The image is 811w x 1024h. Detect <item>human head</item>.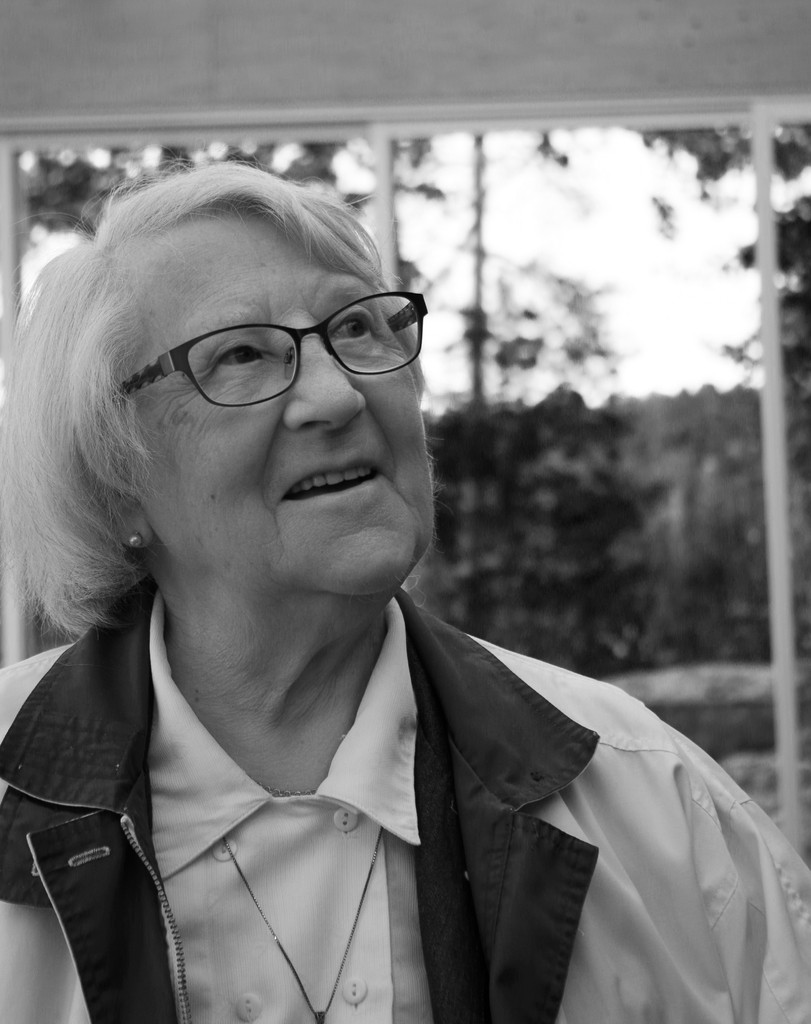
Detection: [x1=35, y1=146, x2=453, y2=563].
